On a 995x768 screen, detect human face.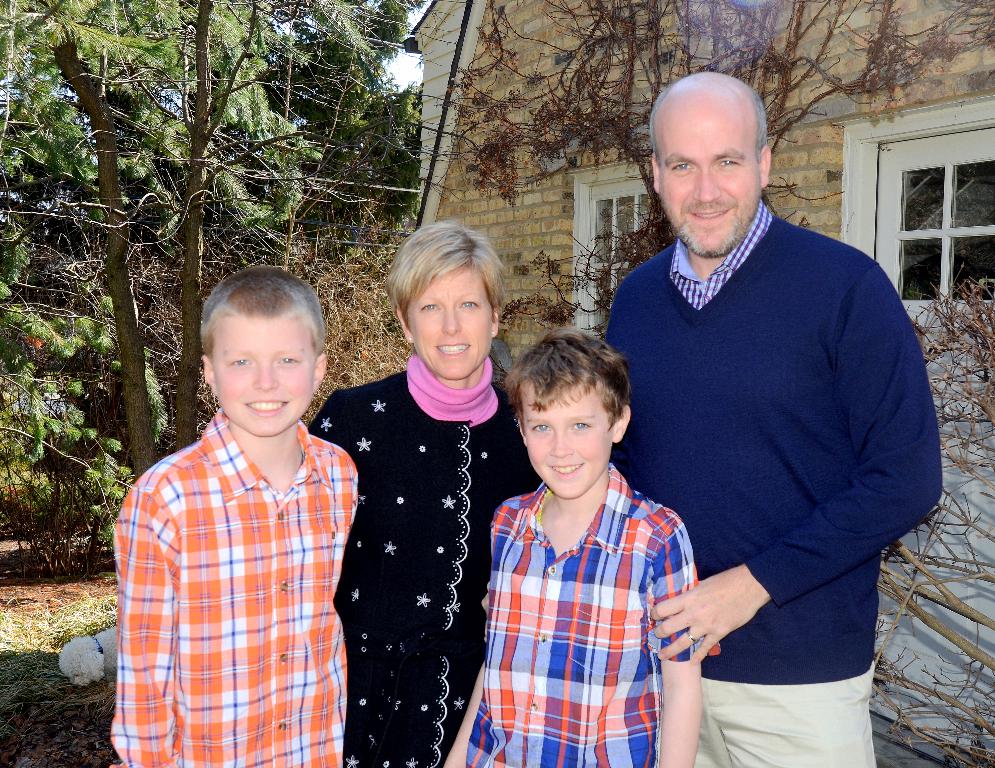
region(518, 393, 612, 499).
